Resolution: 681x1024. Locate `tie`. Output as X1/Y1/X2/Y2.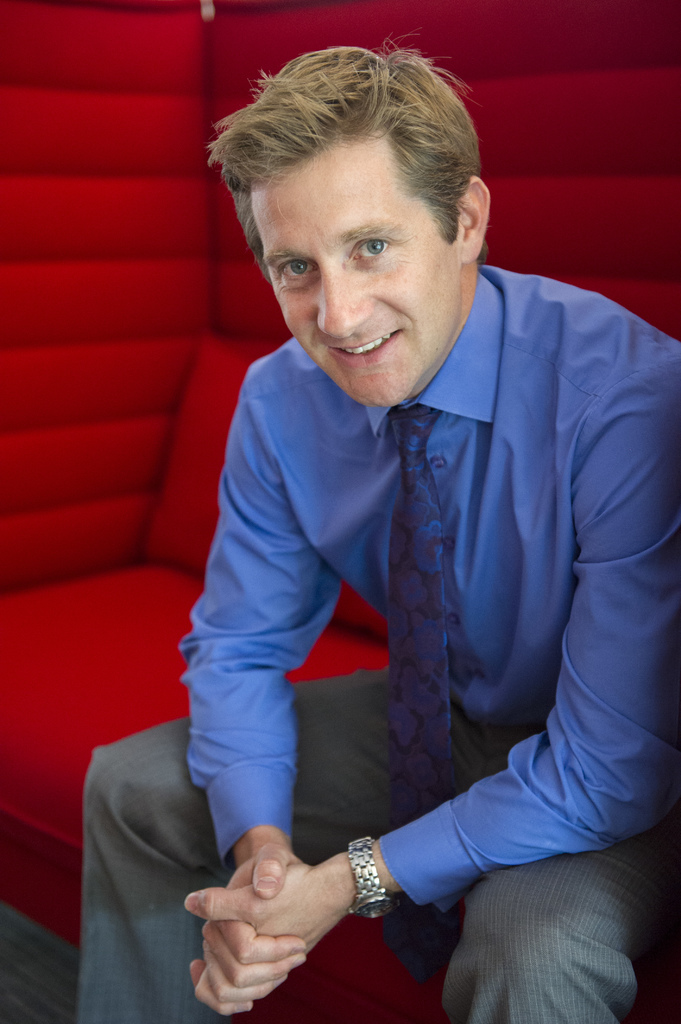
381/398/467/993.
